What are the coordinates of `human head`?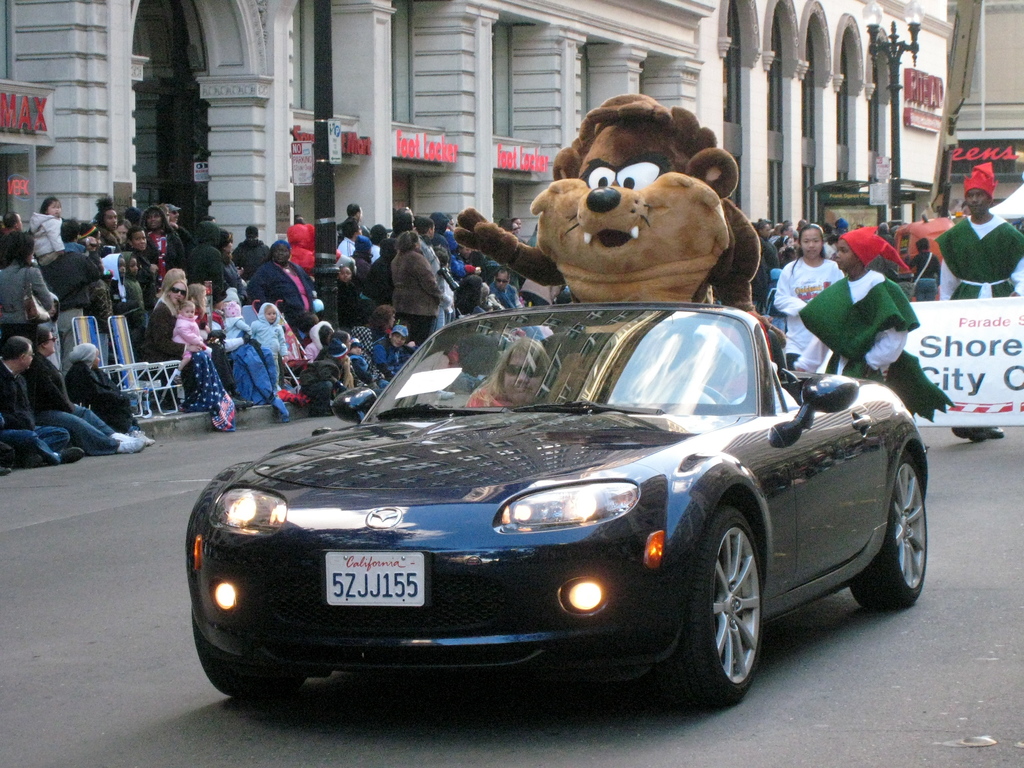
{"x1": 60, "y1": 214, "x2": 81, "y2": 243}.
